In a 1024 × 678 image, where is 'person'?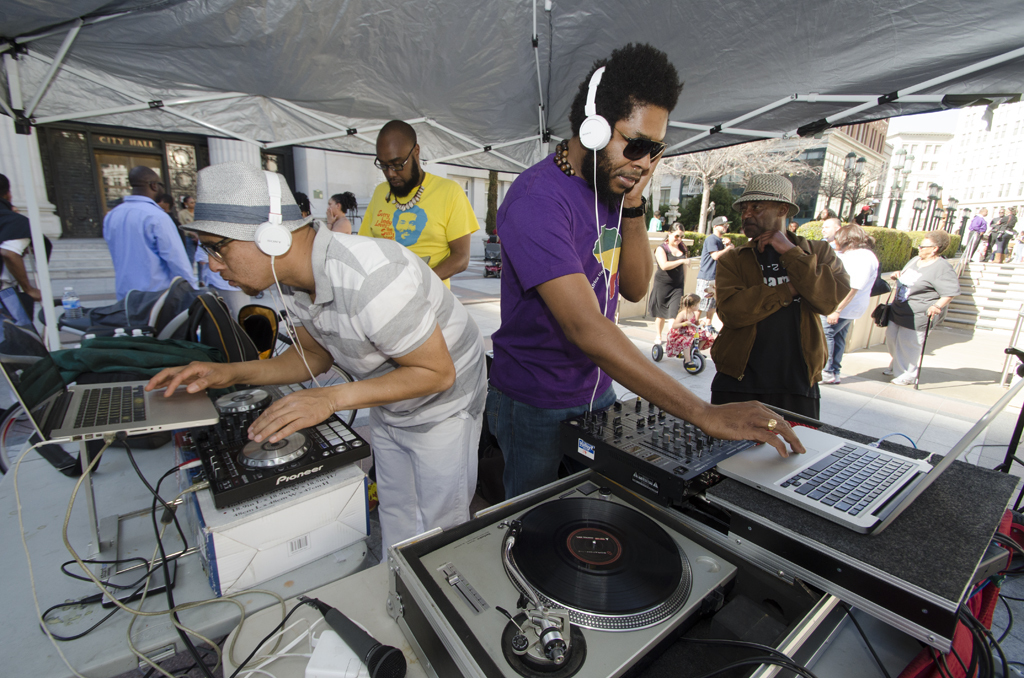
detection(960, 199, 987, 263).
